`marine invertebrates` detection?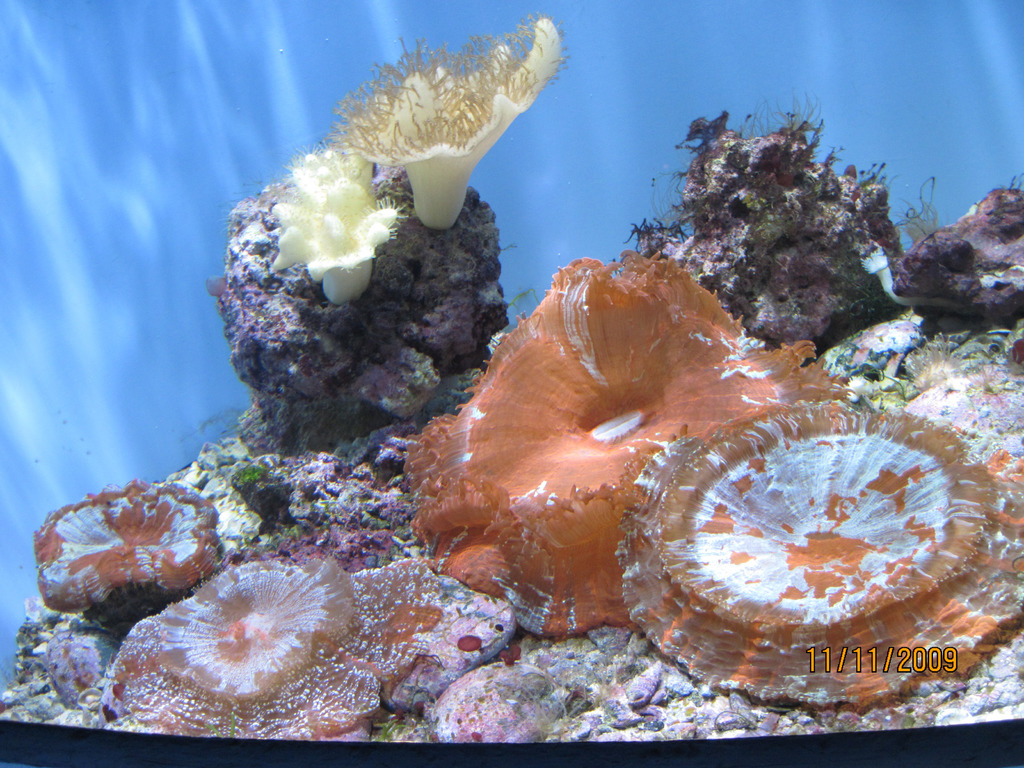
BBox(245, 175, 430, 320)
